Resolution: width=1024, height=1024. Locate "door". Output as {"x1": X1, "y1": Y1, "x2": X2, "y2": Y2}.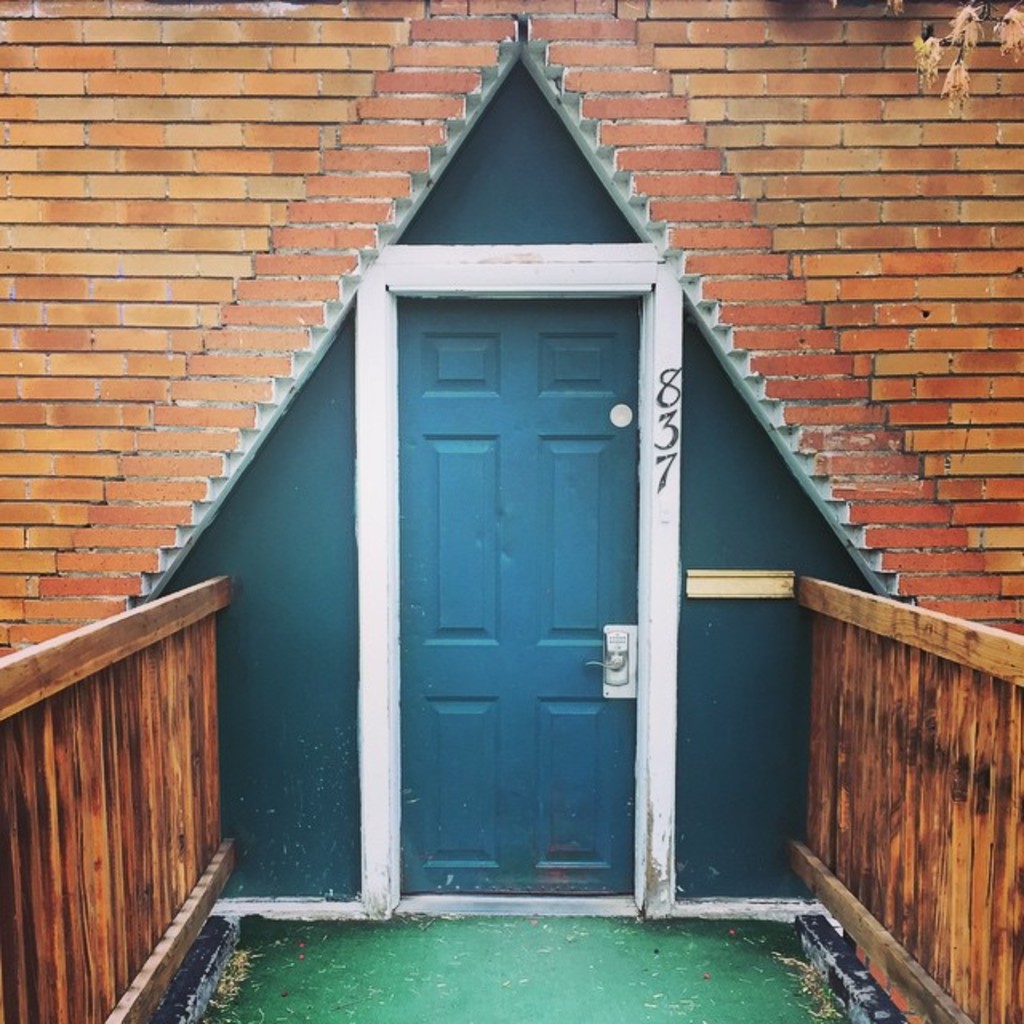
{"x1": 395, "y1": 298, "x2": 643, "y2": 885}.
